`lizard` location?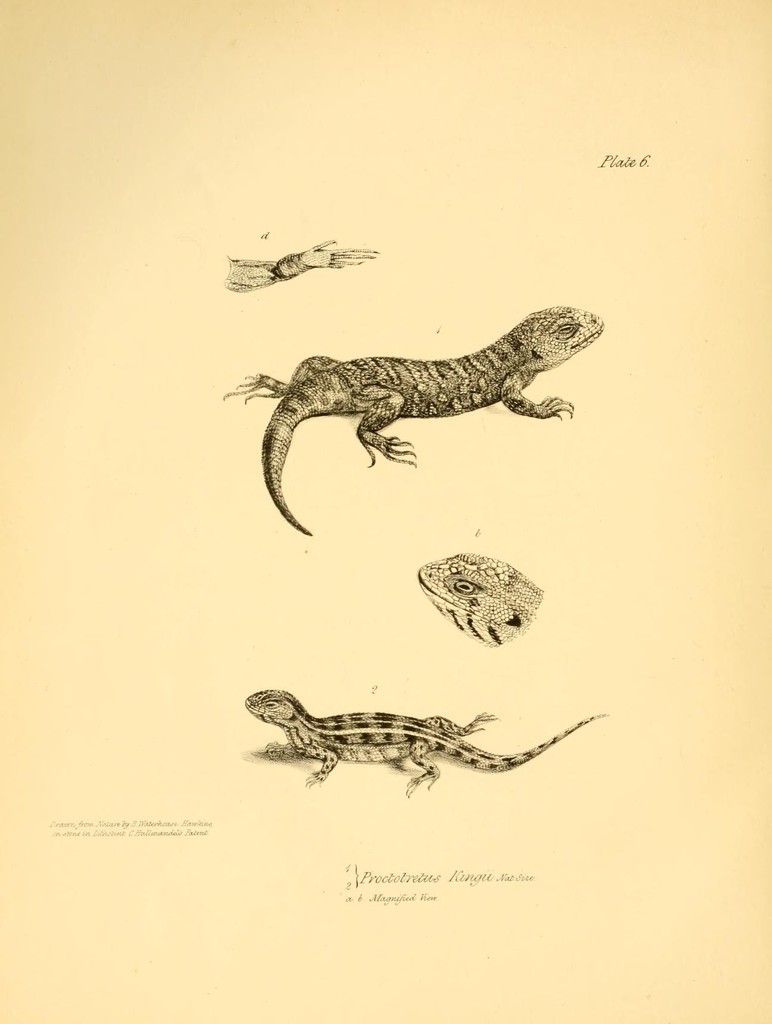
Rect(255, 673, 616, 799)
